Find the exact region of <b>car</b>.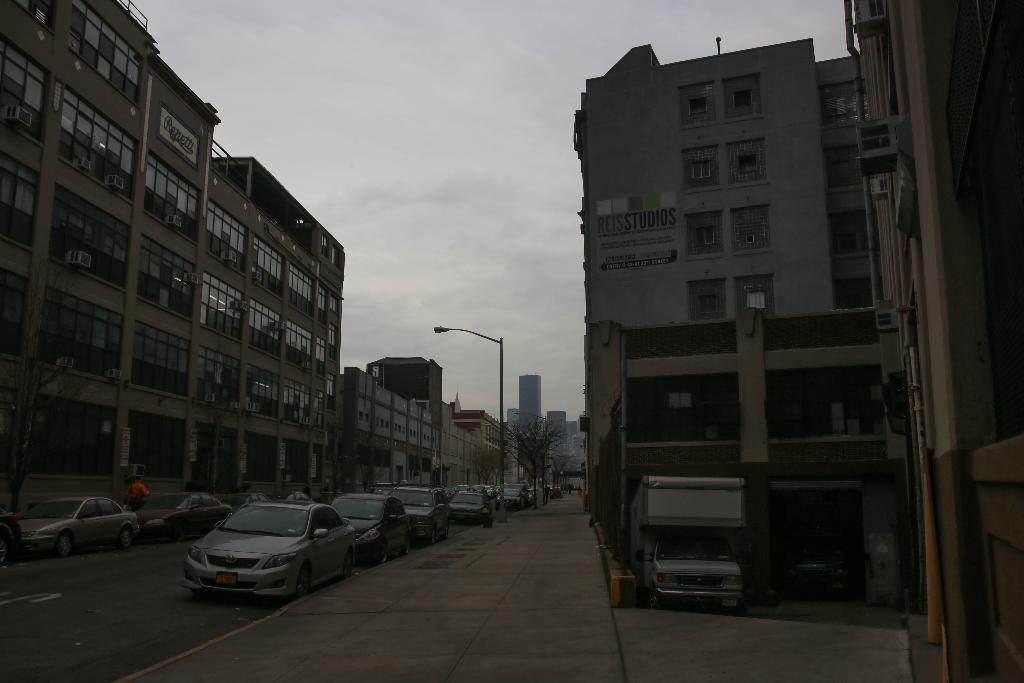
Exact region: l=0, t=504, r=23, b=573.
